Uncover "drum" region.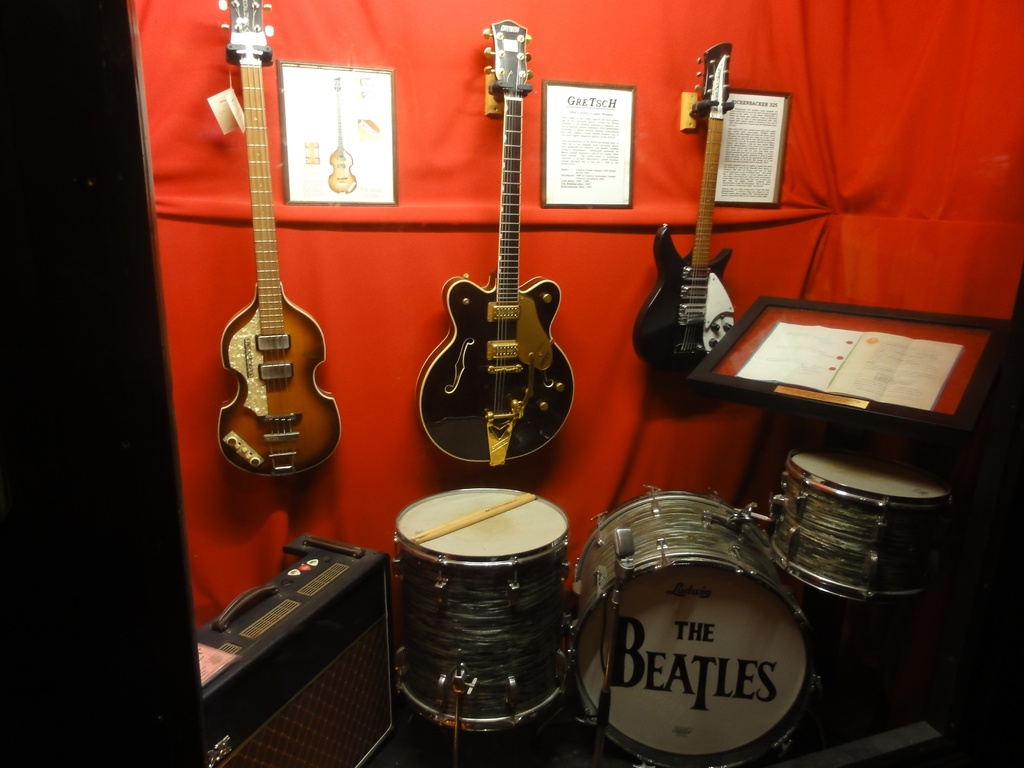
Uncovered: [392, 487, 570, 732].
